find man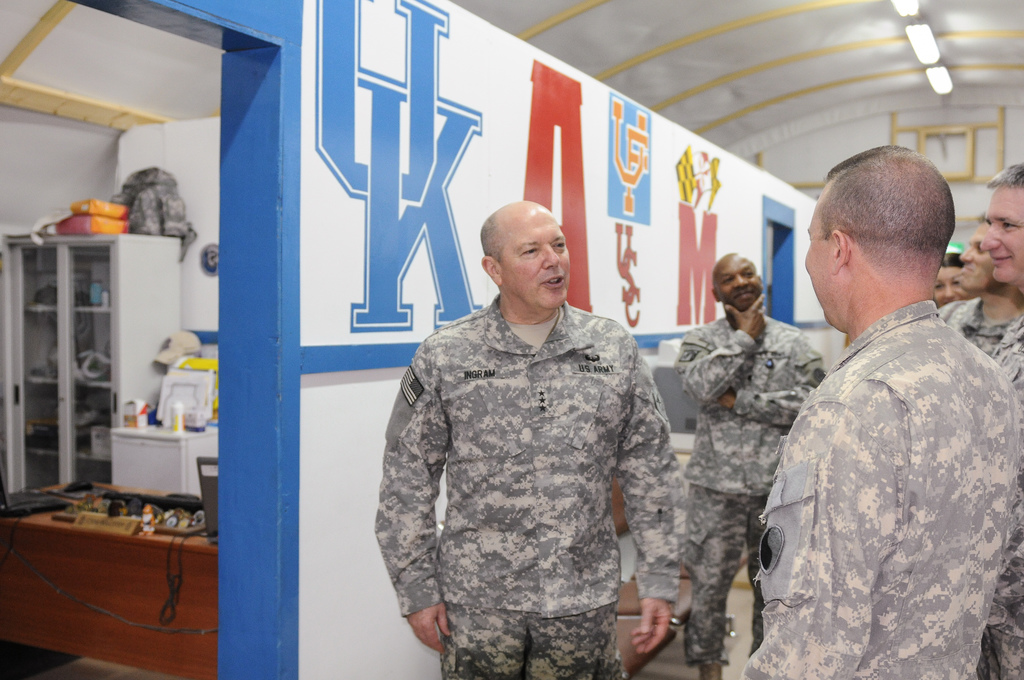
<bbox>372, 198, 686, 679</bbox>
